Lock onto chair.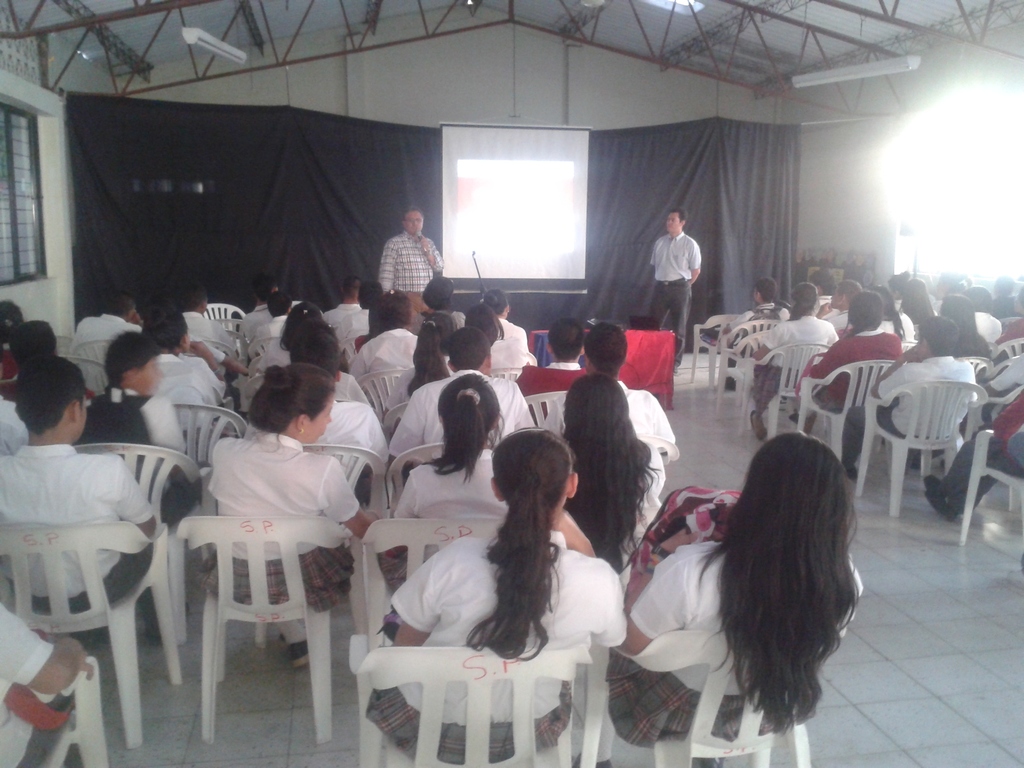
Locked: crop(388, 441, 455, 514).
